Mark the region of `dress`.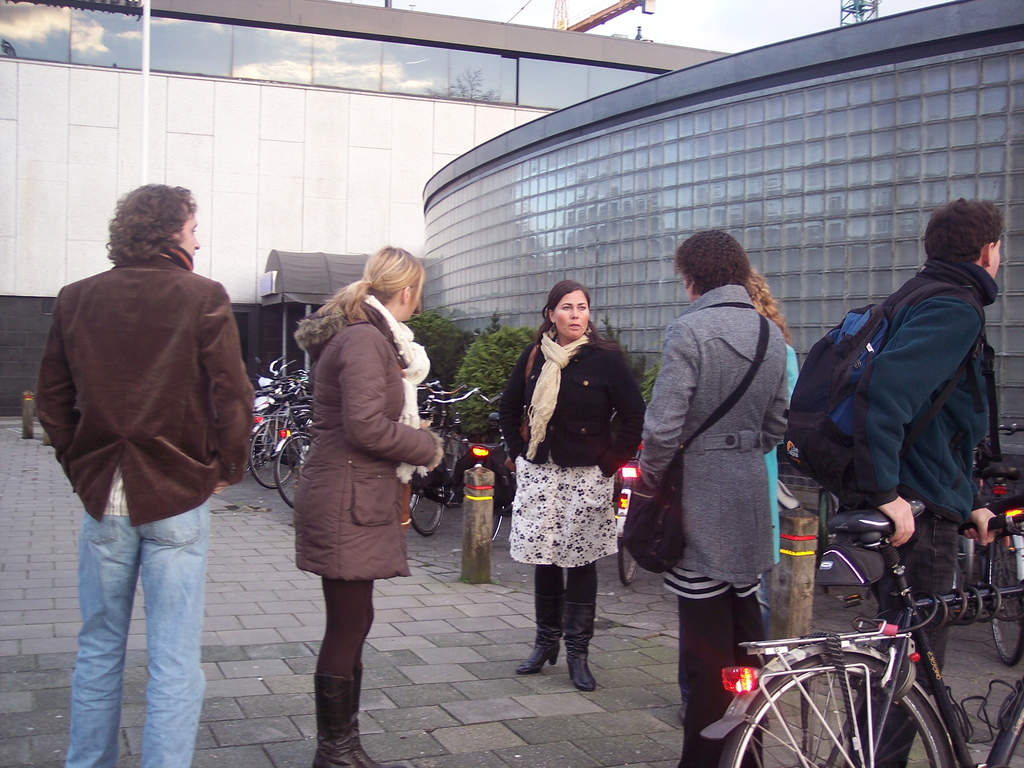
Region: detection(34, 257, 258, 527).
